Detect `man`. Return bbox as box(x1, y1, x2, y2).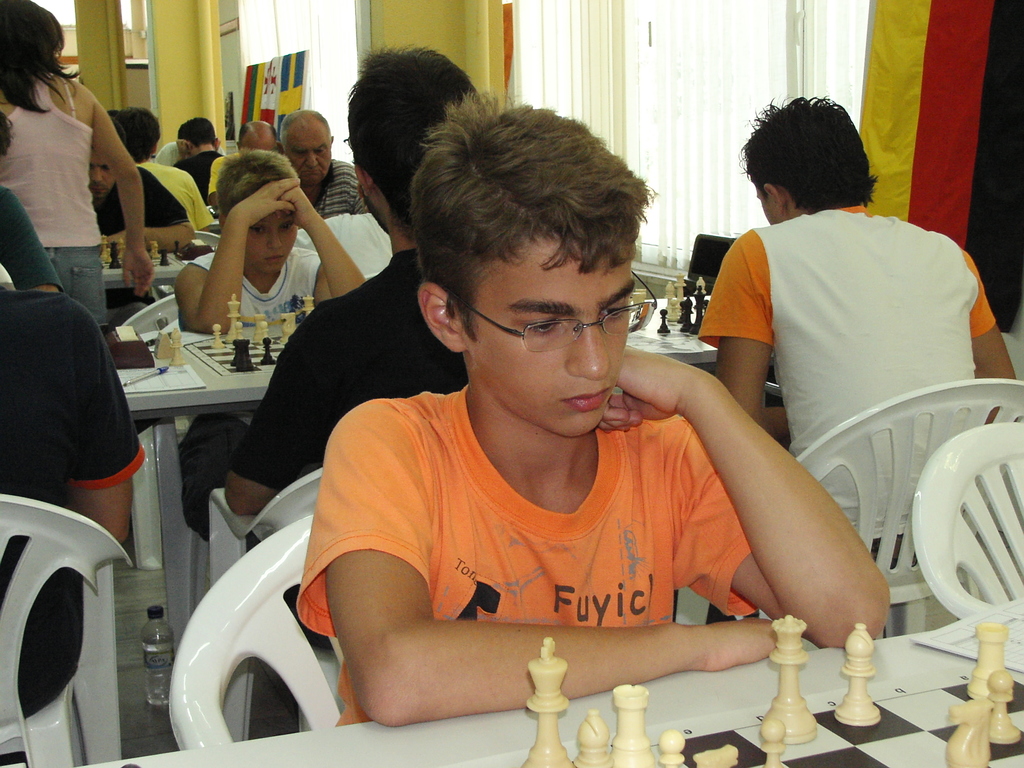
box(108, 106, 209, 226).
